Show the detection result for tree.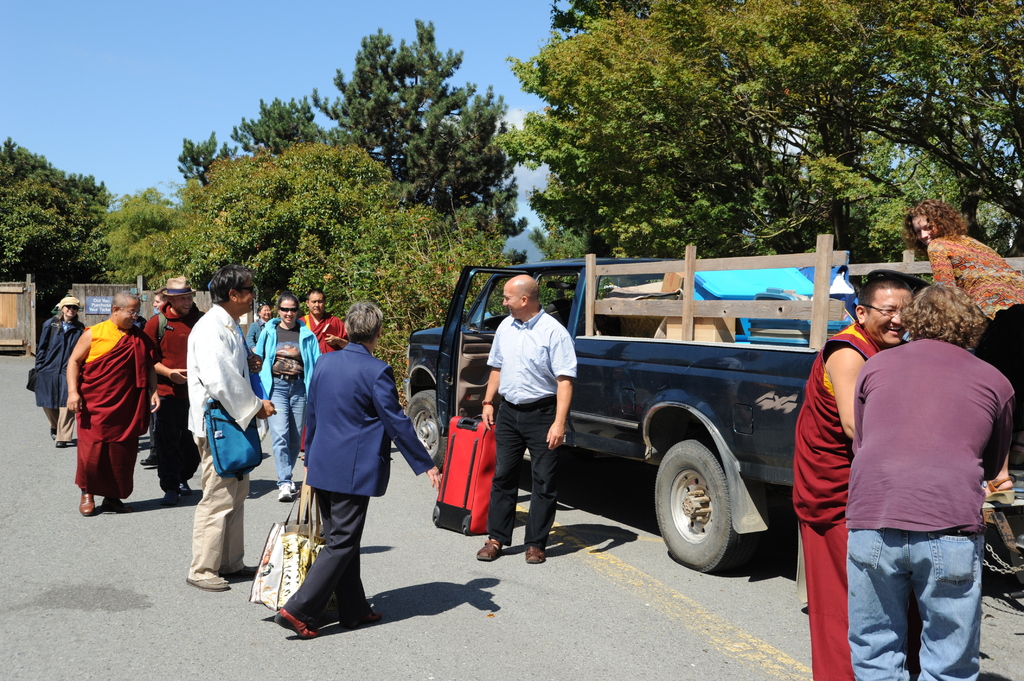
[312,41,509,198].
